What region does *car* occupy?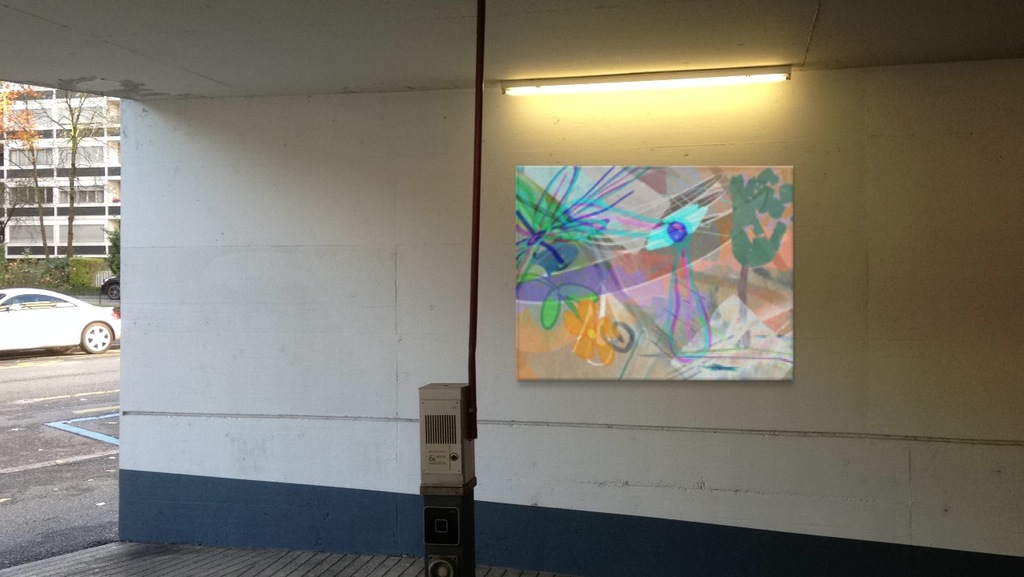
x1=0 y1=273 x2=108 y2=356.
